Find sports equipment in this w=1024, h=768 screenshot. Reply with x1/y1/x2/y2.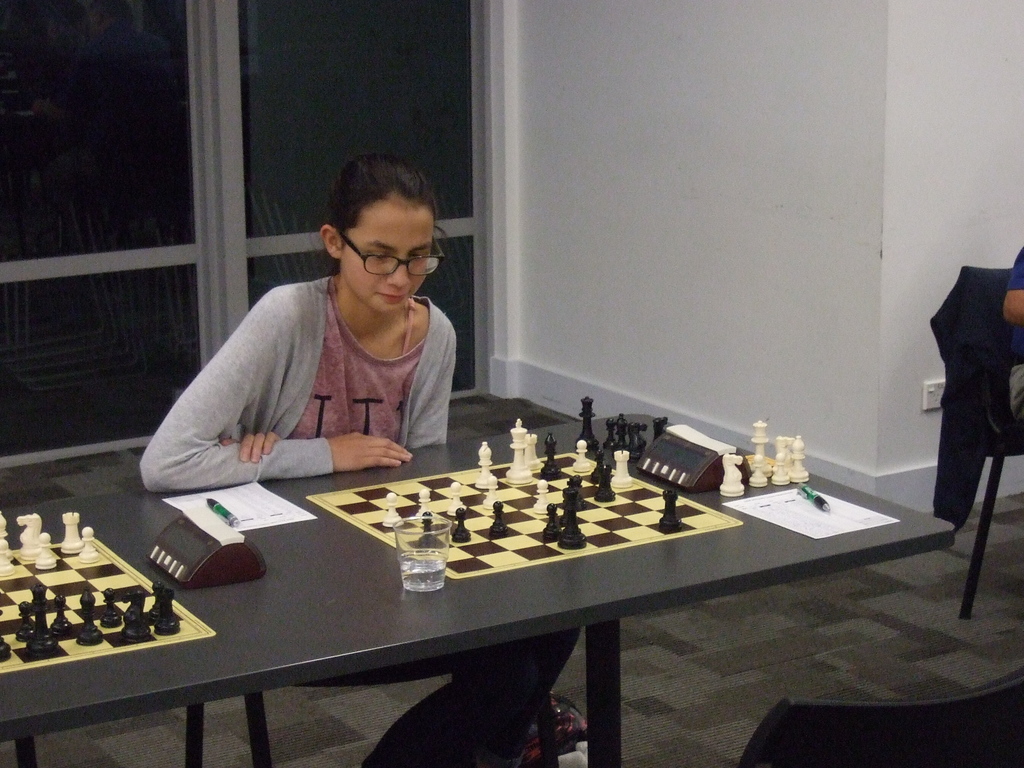
0/509/218/675.
